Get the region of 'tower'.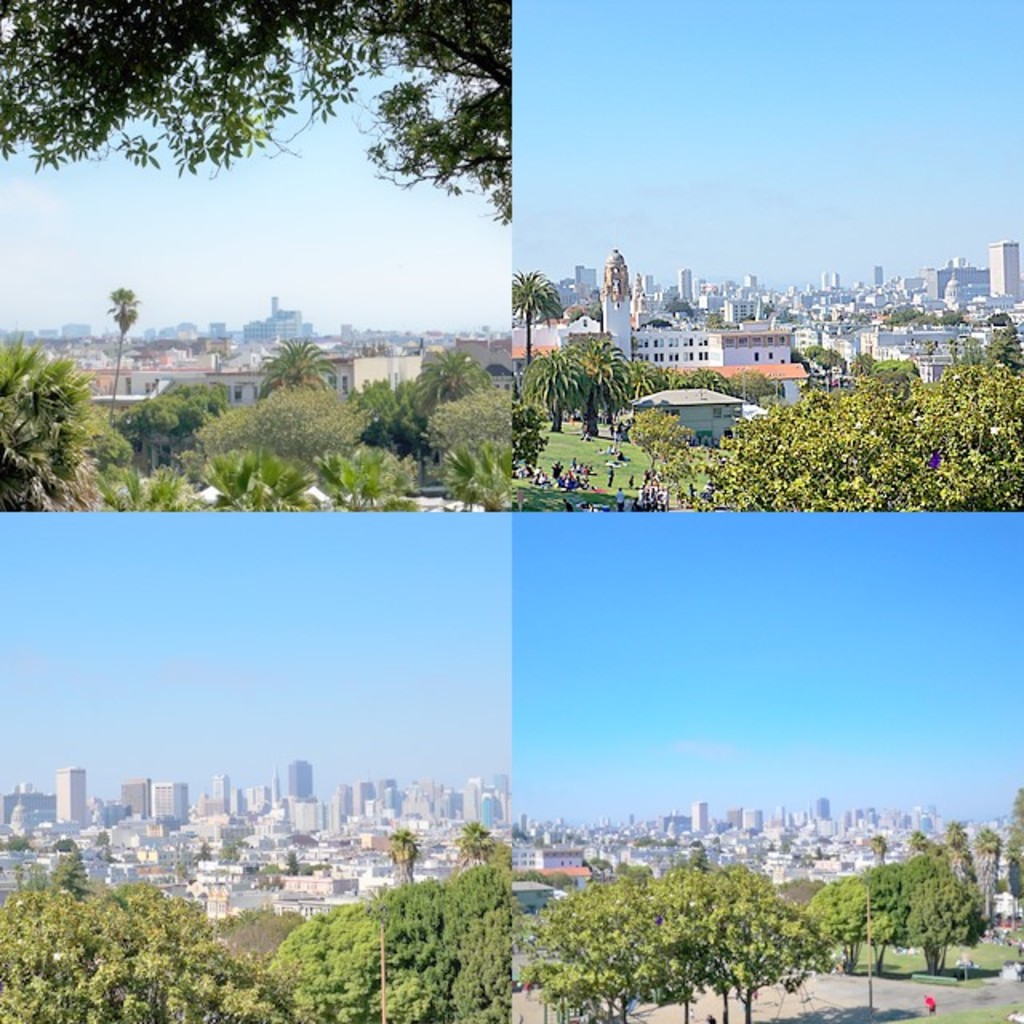
870,262,885,286.
